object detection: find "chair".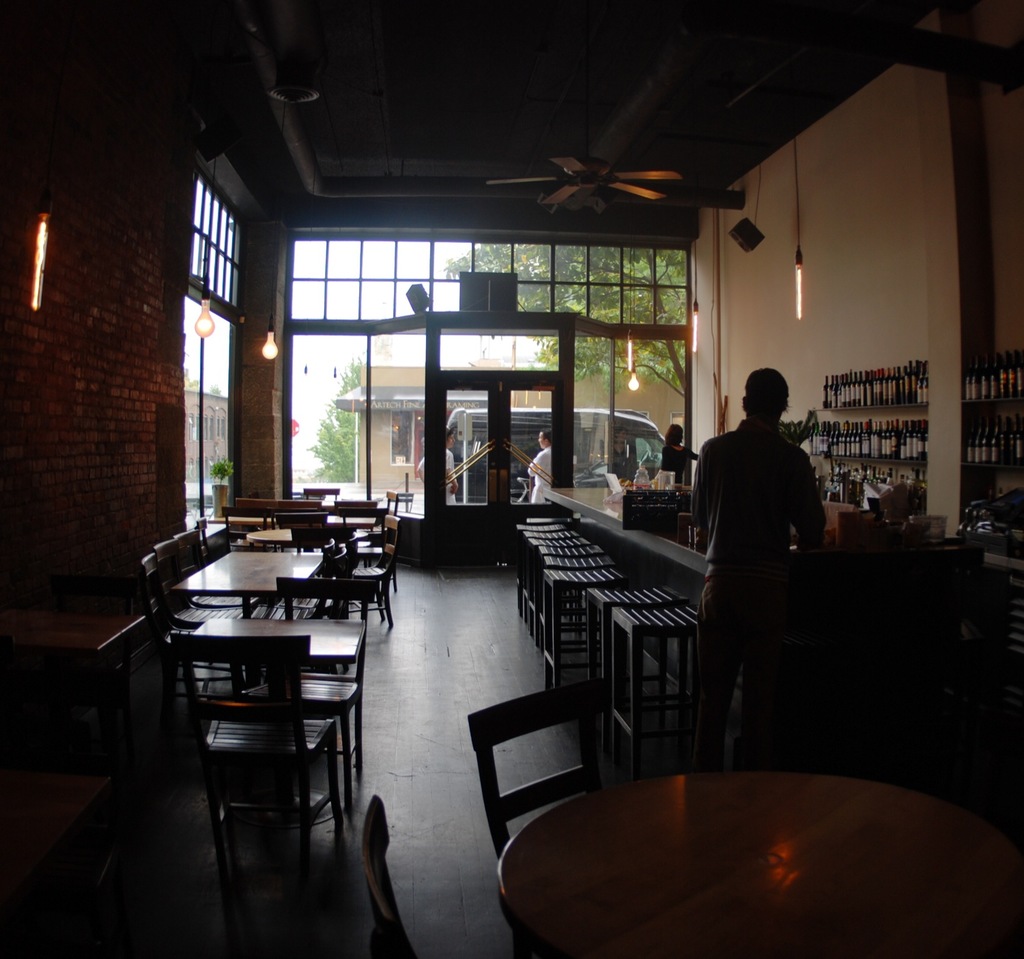
locate(345, 545, 396, 623).
